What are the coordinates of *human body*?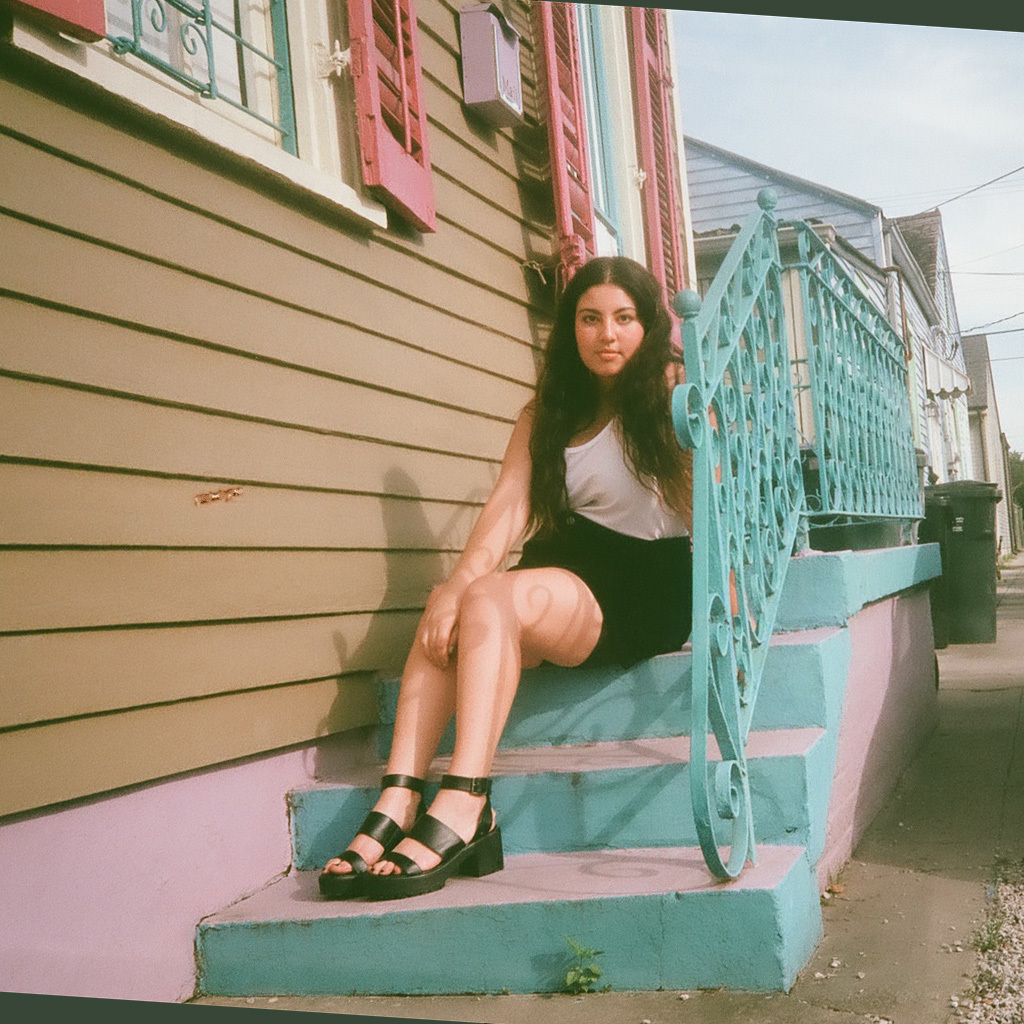
pyautogui.locateOnScreen(322, 268, 703, 944).
